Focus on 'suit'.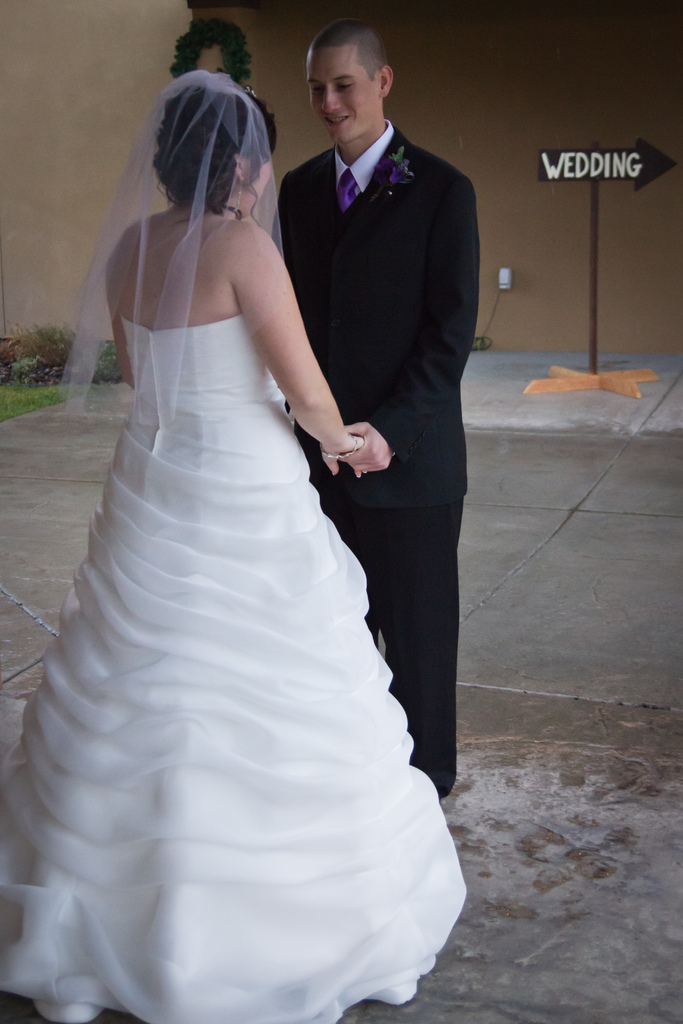
Focused at locate(276, 31, 490, 755).
